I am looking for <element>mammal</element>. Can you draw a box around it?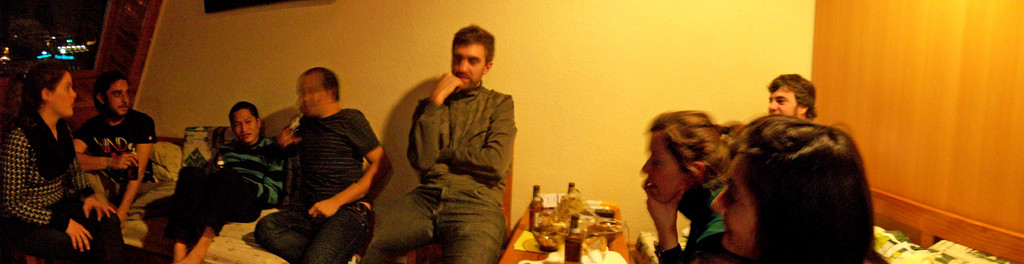
Sure, the bounding box is 3, 67, 132, 263.
